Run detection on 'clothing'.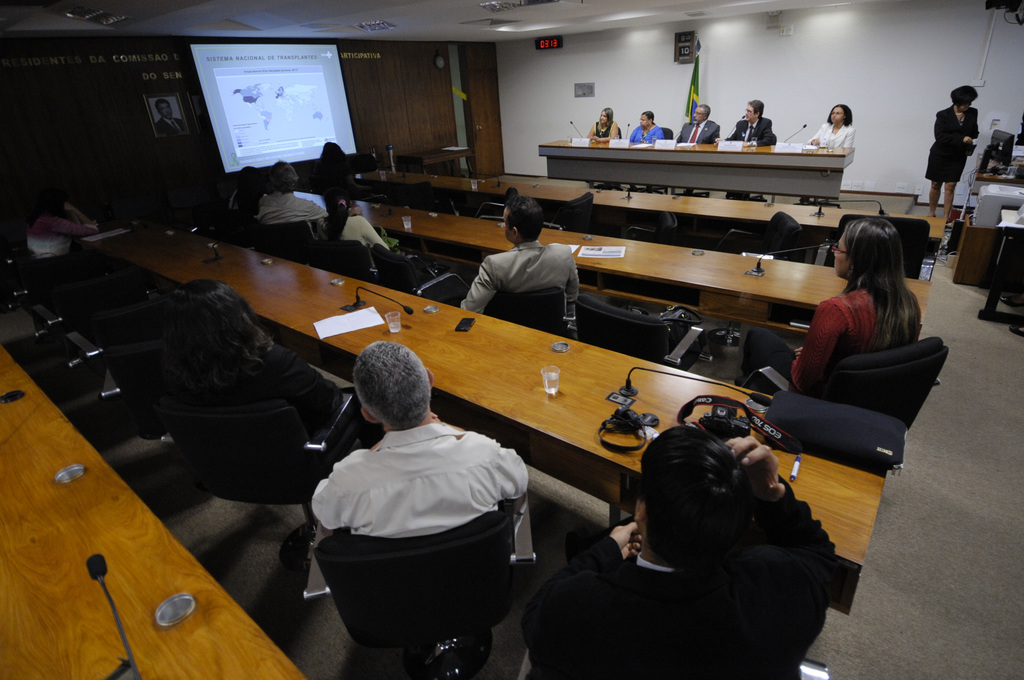
Result: <region>152, 117, 182, 134</region>.
